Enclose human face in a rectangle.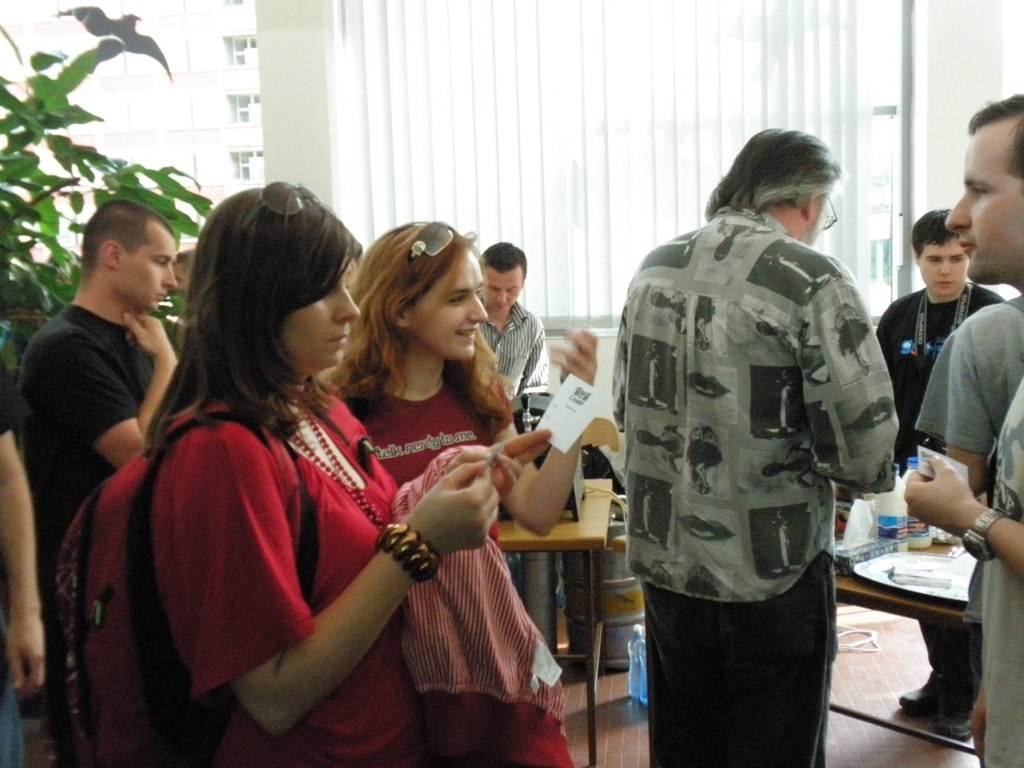
bbox(174, 266, 187, 292).
